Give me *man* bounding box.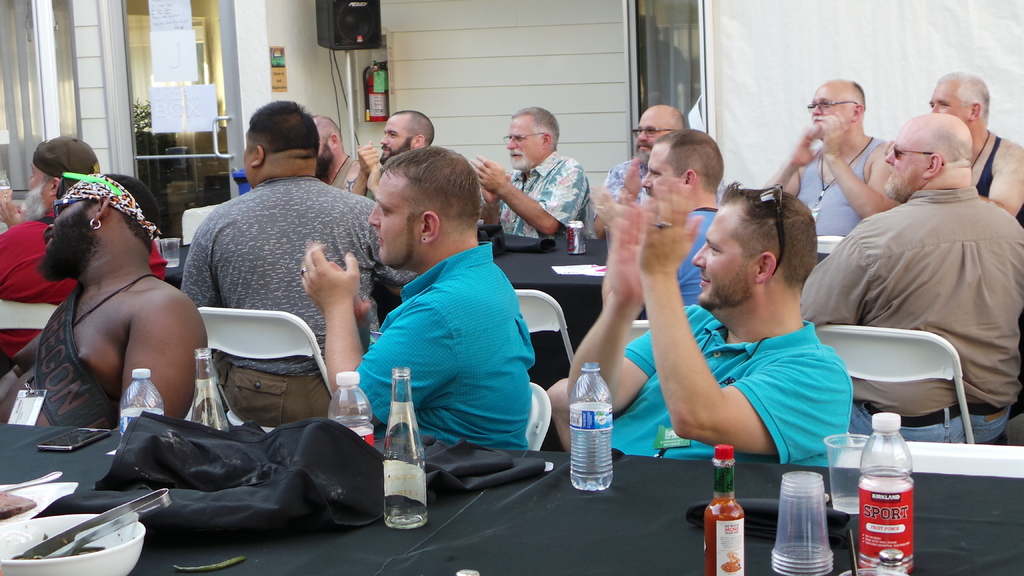
bbox=[765, 78, 899, 243].
